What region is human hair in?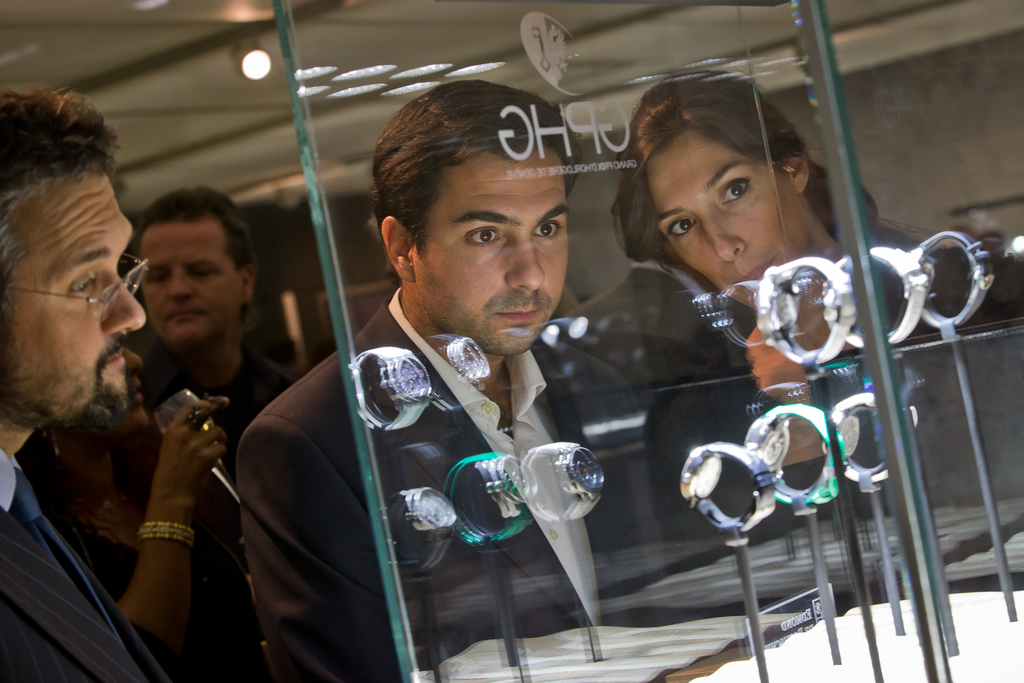
box=[0, 89, 120, 298].
